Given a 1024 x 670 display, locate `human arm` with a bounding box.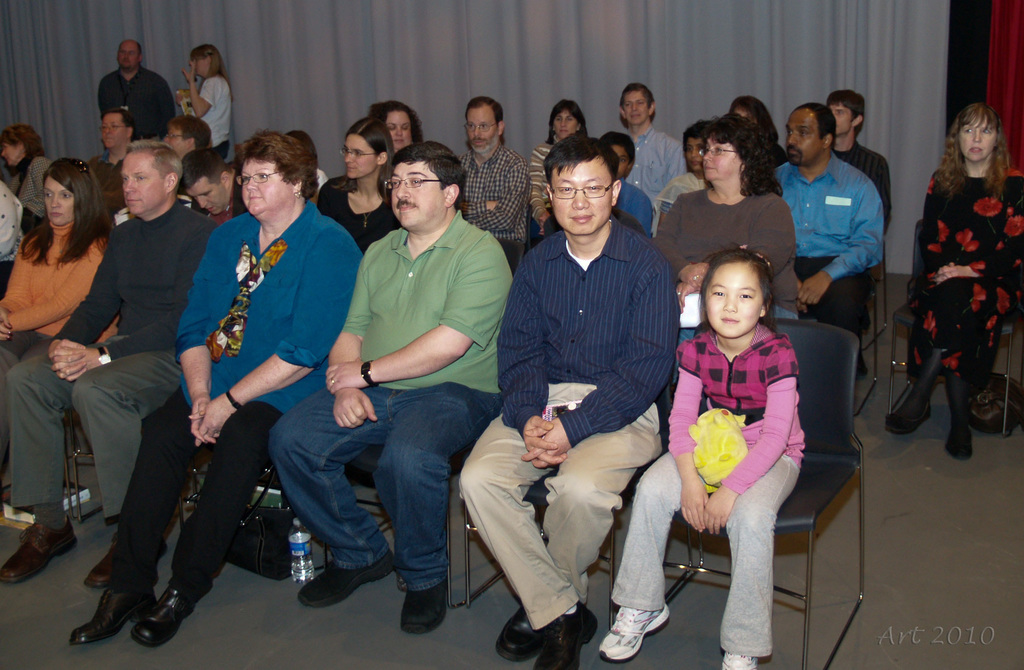
Located: (518,256,674,463).
